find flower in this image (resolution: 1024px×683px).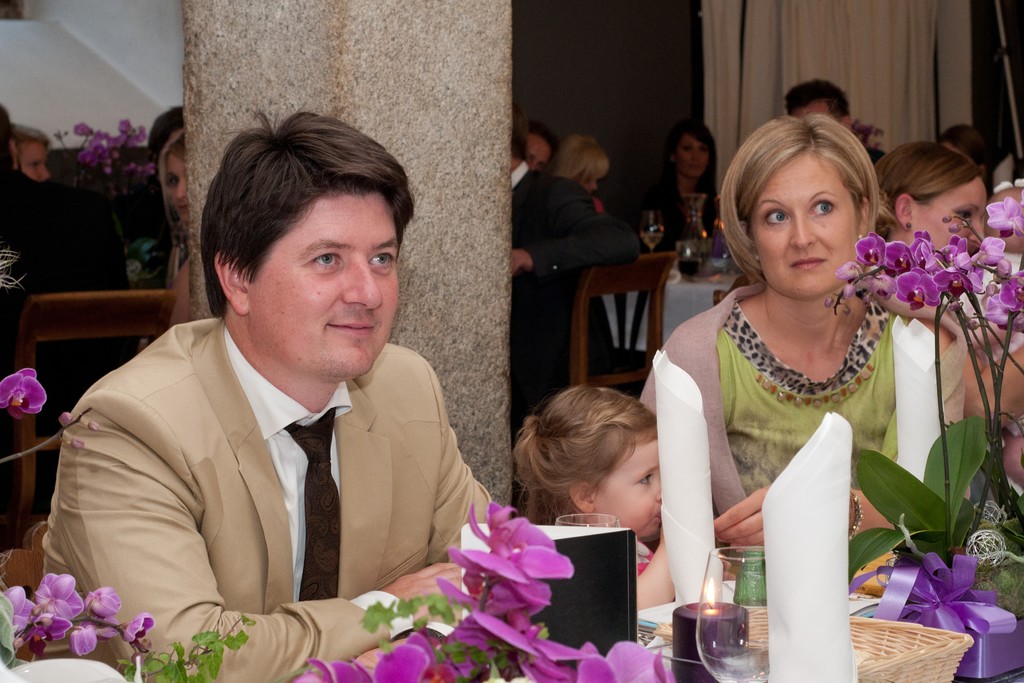
bbox(816, 172, 1023, 378).
